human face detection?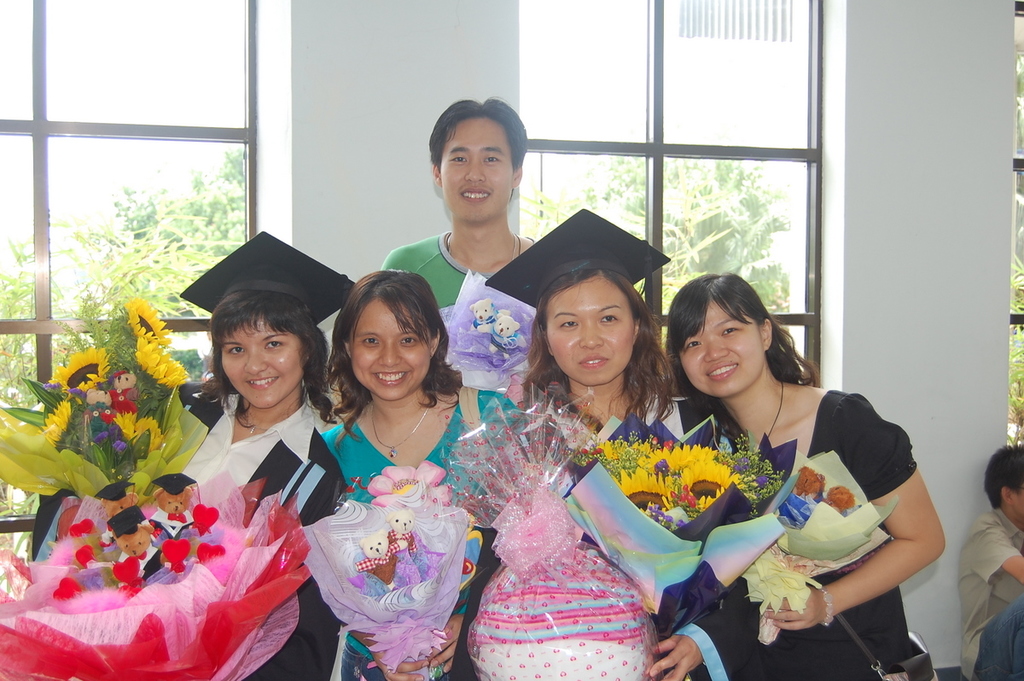
BBox(444, 118, 509, 224)
